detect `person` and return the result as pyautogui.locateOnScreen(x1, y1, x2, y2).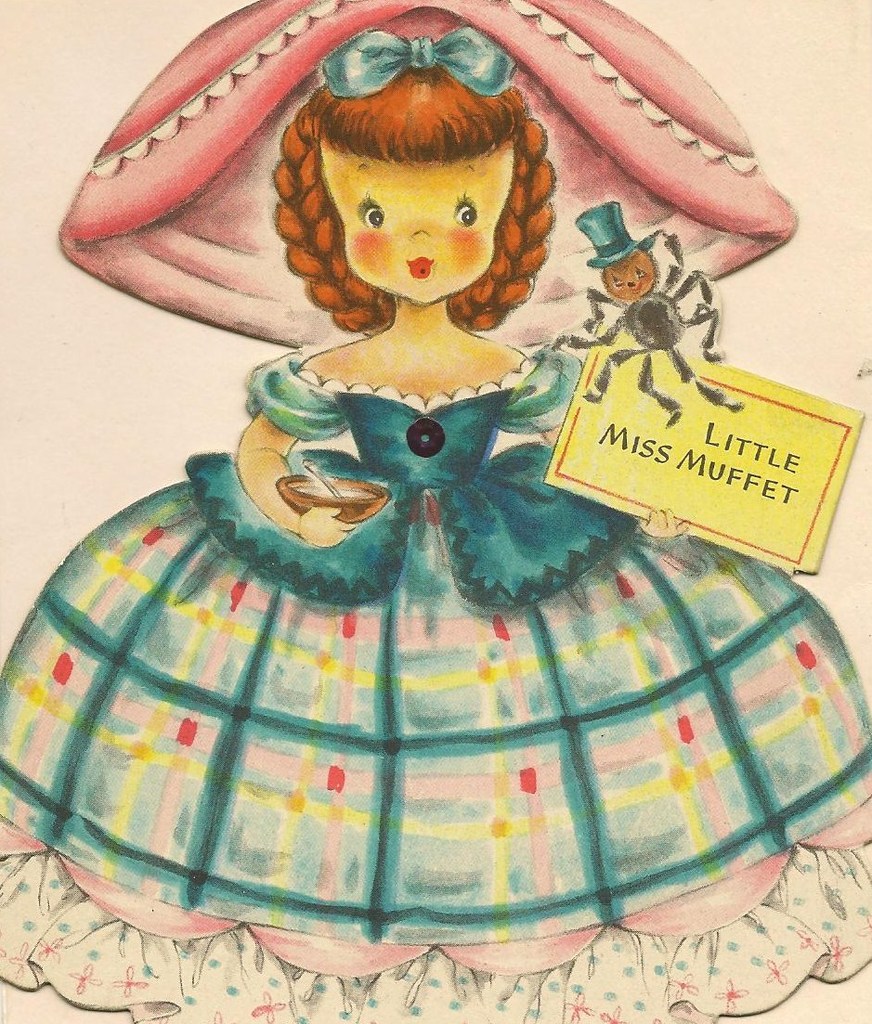
pyautogui.locateOnScreen(0, 0, 871, 1023).
